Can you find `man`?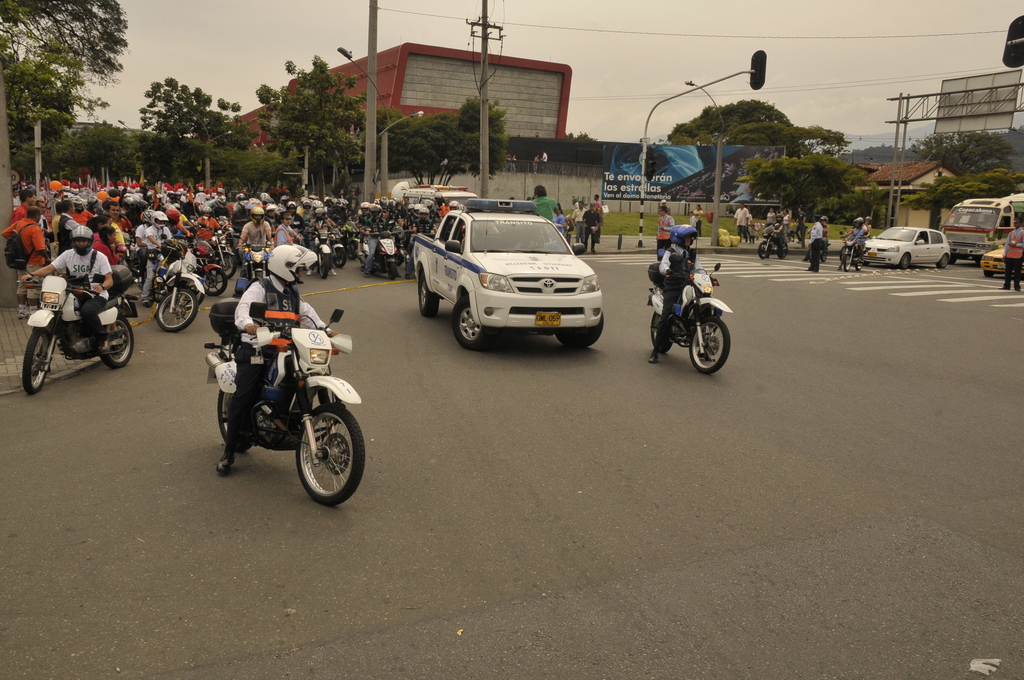
Yes, bounding box: pyautogui.locateOnScreen(652, 204, 677, 258).
